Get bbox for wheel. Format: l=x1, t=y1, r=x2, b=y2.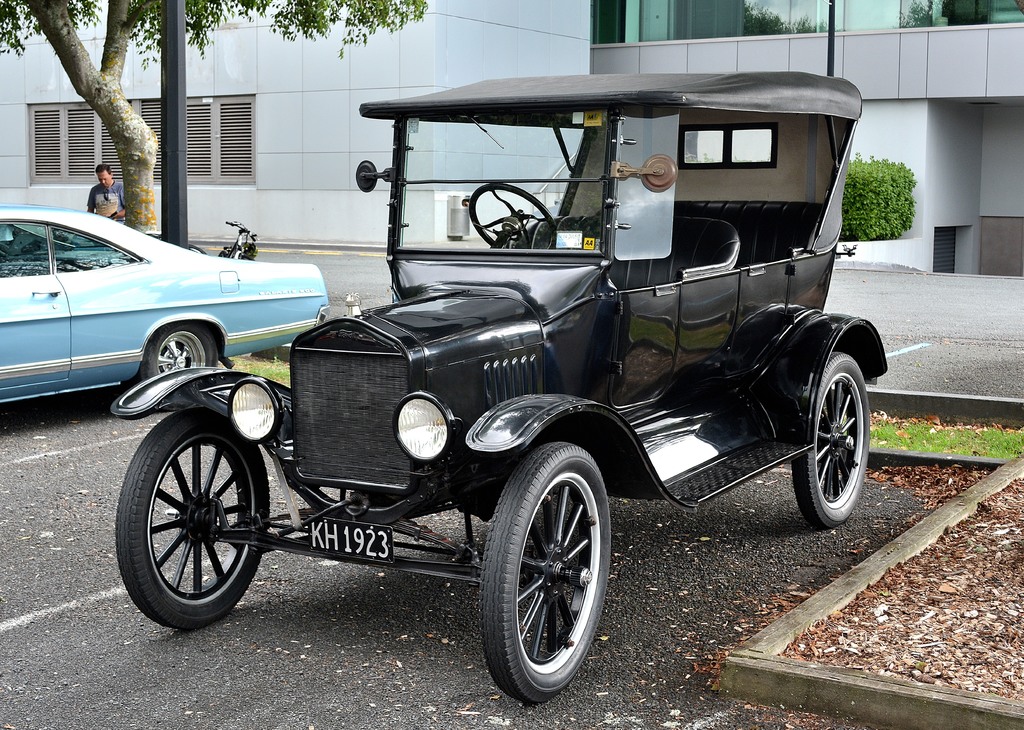
l=115, t=316, r=216, b=410.
